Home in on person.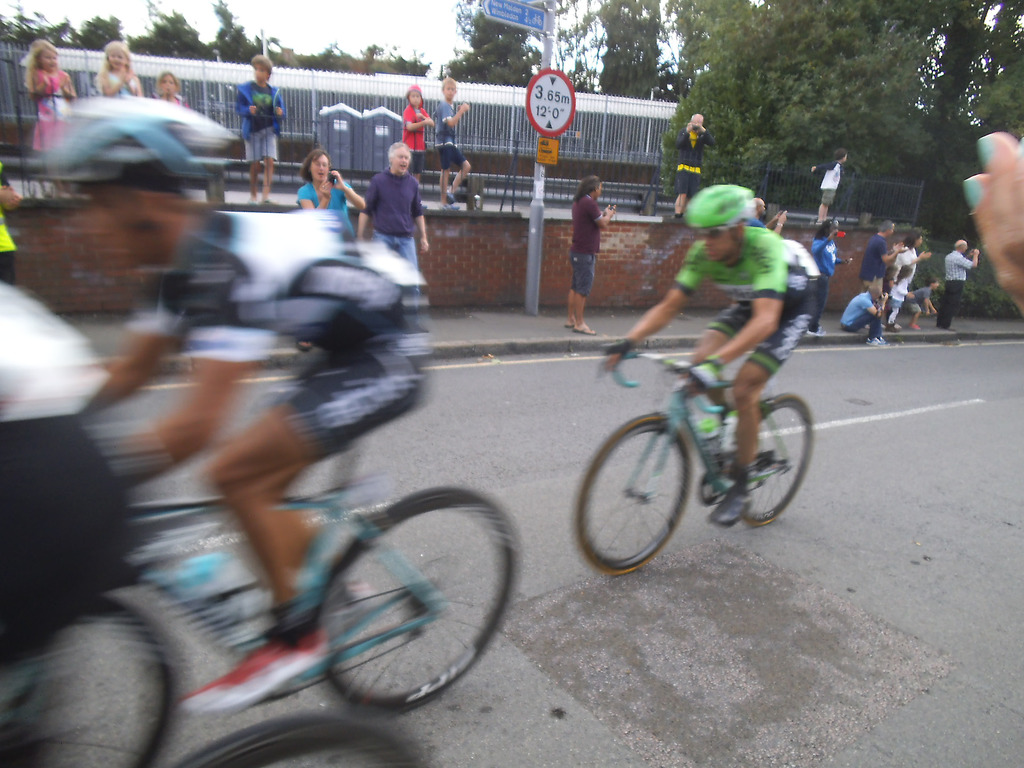
Homed in at <bbox>813, 142, 850, 221</bbox>.
